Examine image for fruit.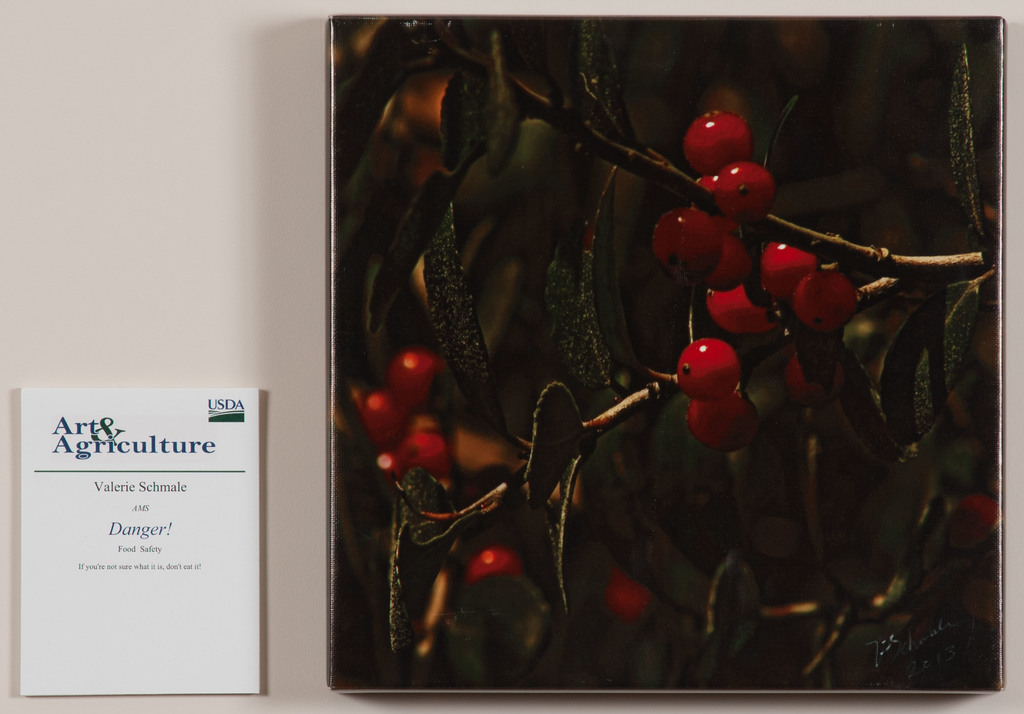
Examination result: pyautogui.locateOnScreen(669, 336, 740, 422).
